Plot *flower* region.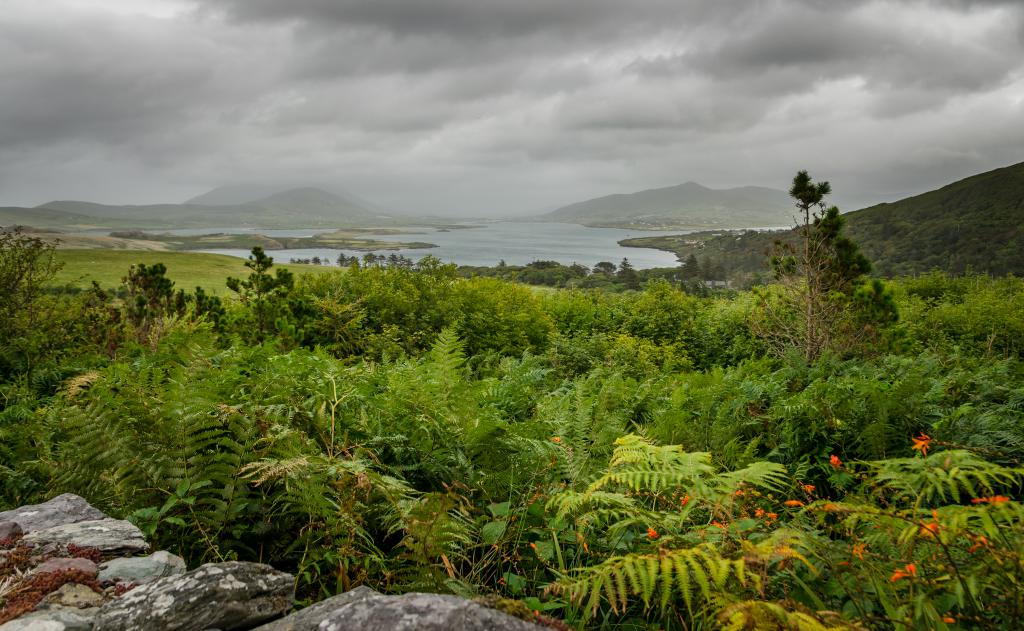
Plotted at pyautogui.locateOnScreen(889, 564, 916, 584).
